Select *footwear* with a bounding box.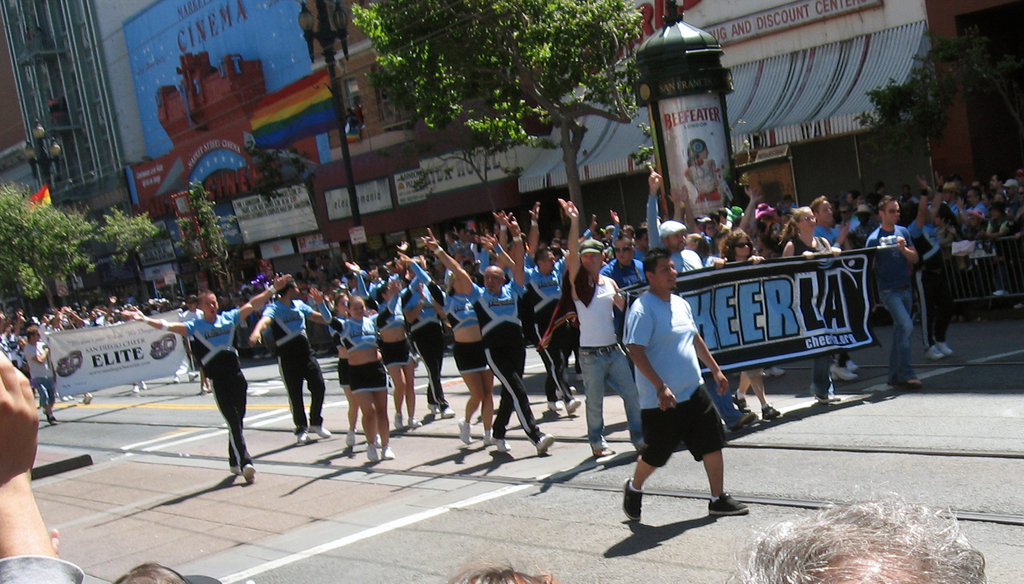
132 384 140 394.
